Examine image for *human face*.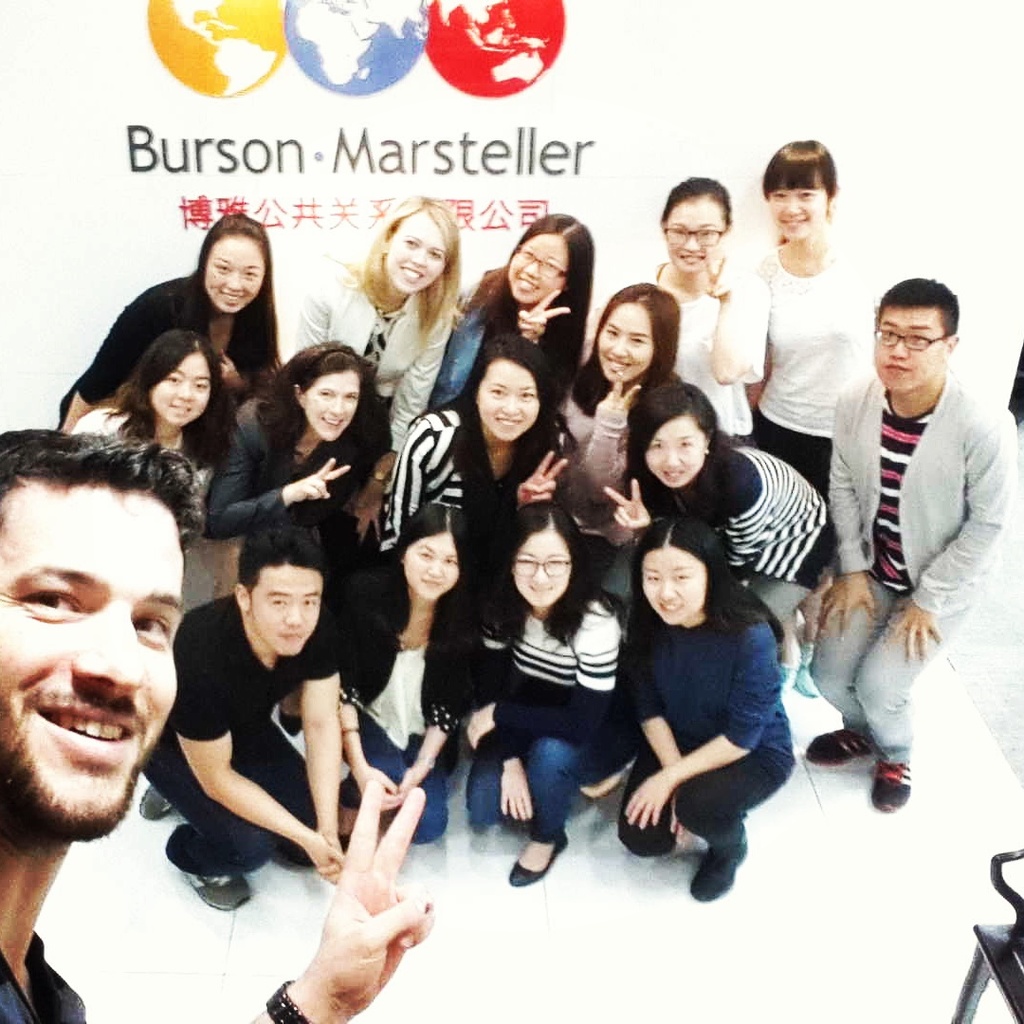
Examination result: [506, 236, 568, 305].
